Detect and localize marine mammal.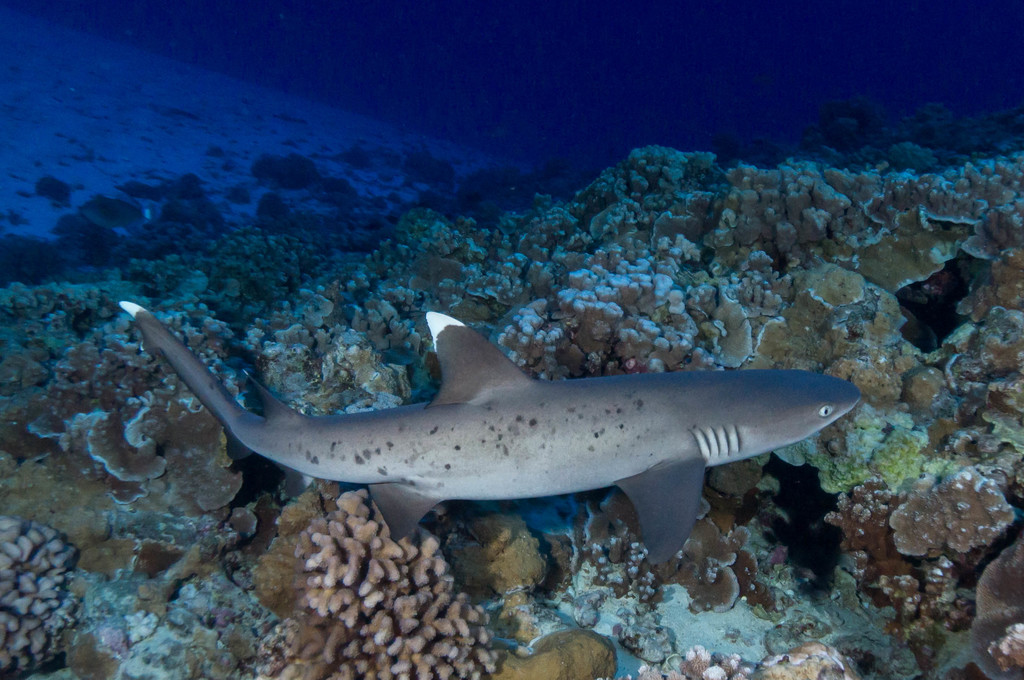
Localized at (x1=116, y1=301, x2=857, y2=564).
